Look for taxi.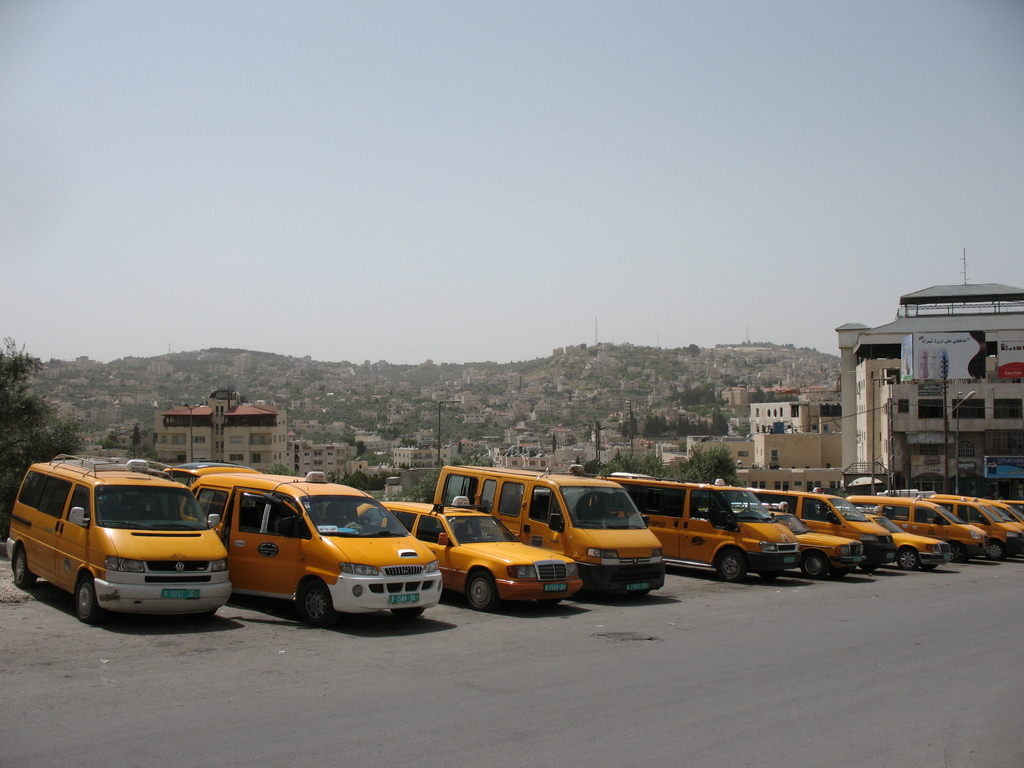
Found: [x1=927, y1=498, x2=1023, y2=561].
